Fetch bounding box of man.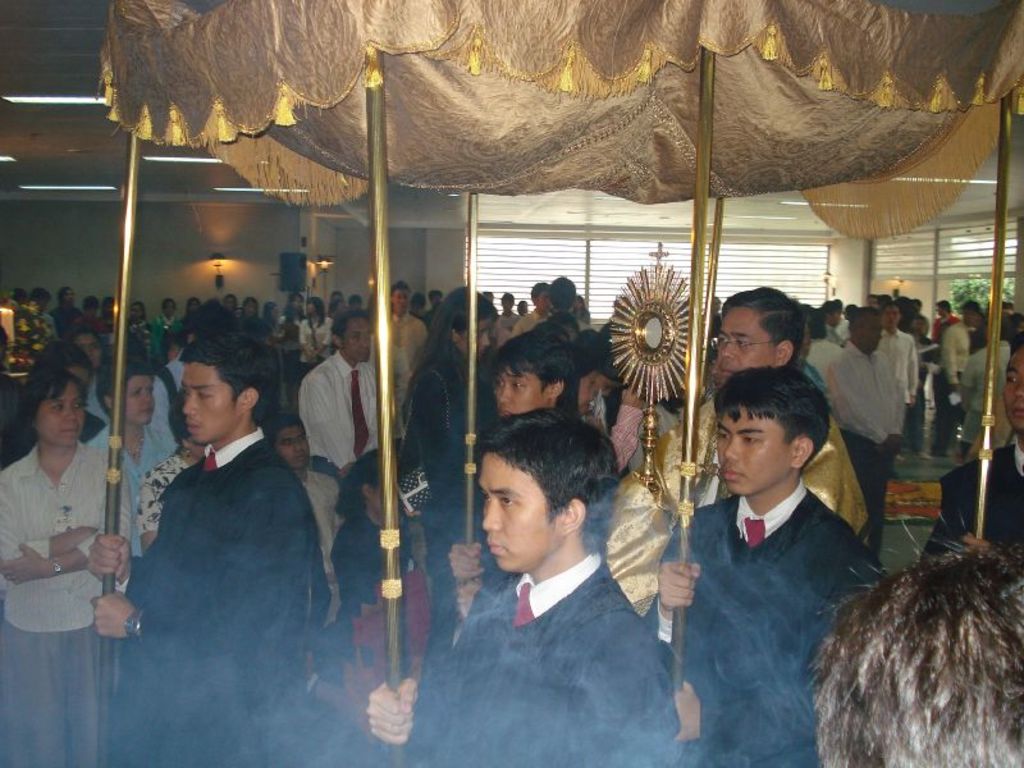
Bbox: [x1=302, y1=308, x2=397, y2=561].
